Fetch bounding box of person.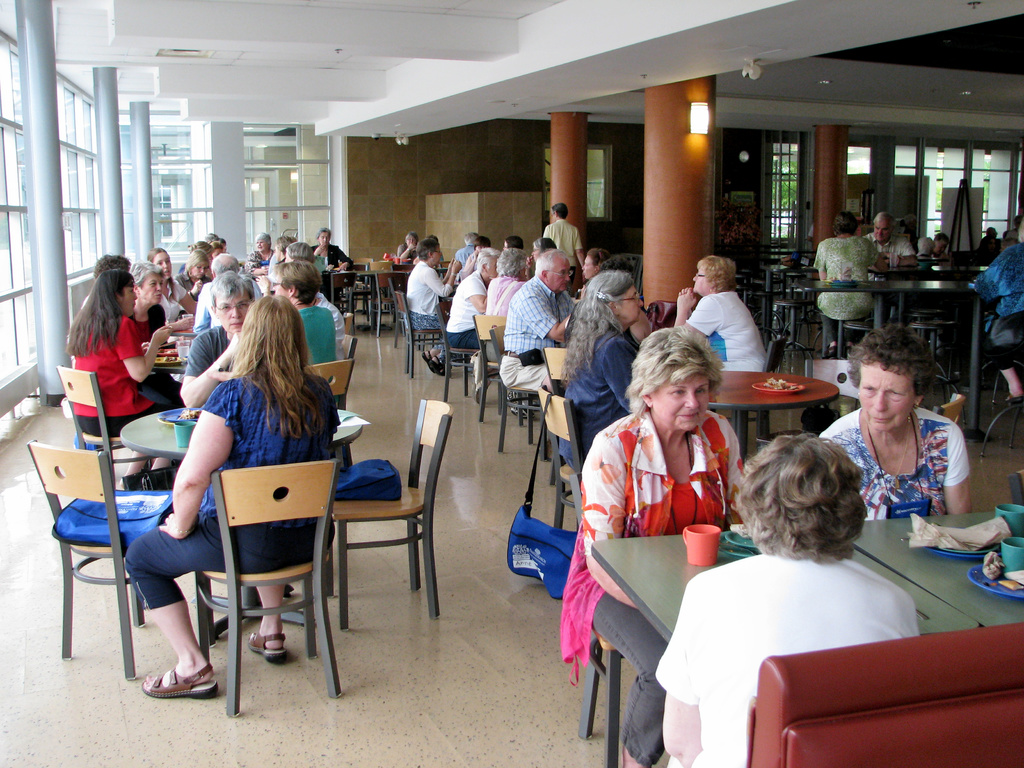
Bbox: (left=62, top=253, right=162, bottom=453).
